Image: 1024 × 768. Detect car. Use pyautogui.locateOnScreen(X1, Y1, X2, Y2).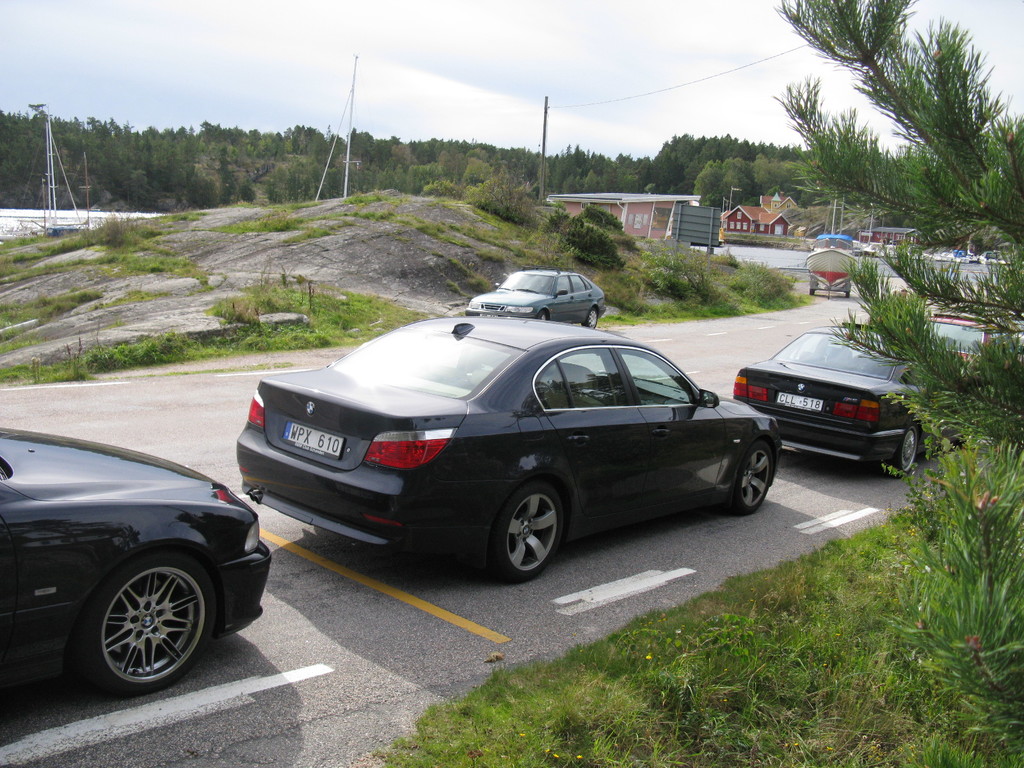
pyautogui.locateOnScreen(909, 308, 1016, 383).
